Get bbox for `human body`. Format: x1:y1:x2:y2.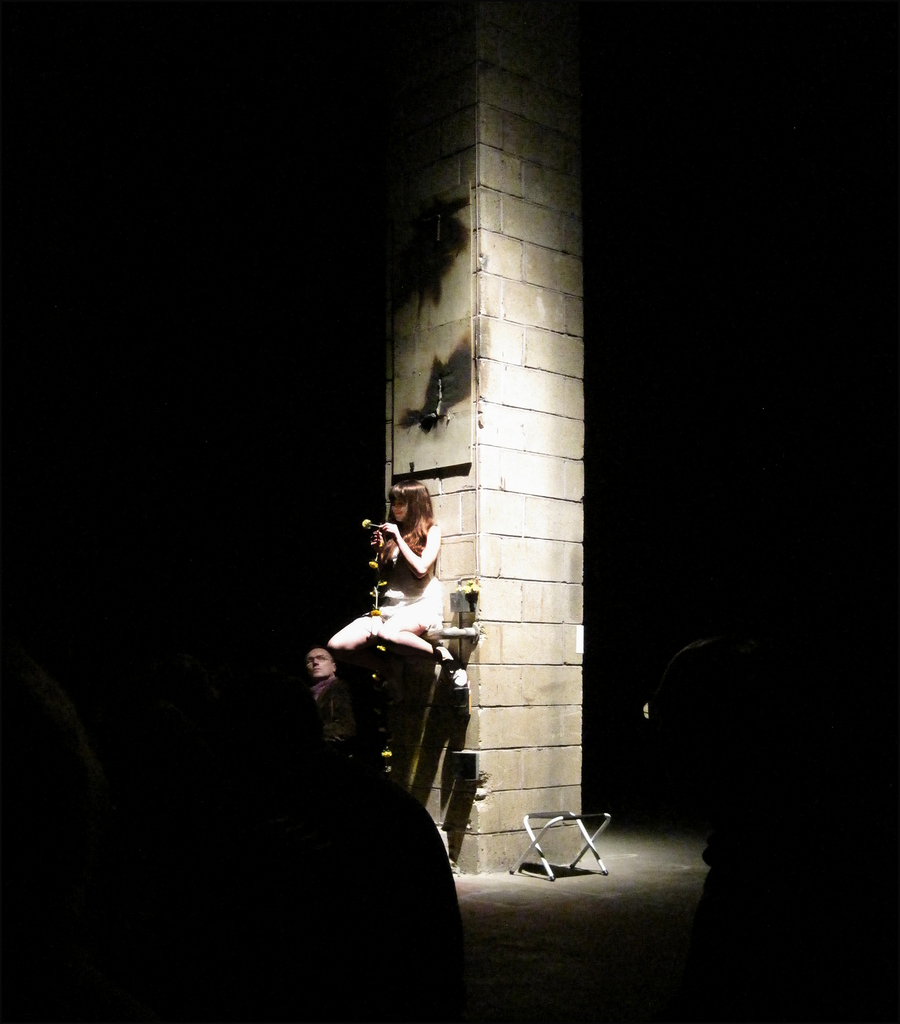
323:467:456:686.
